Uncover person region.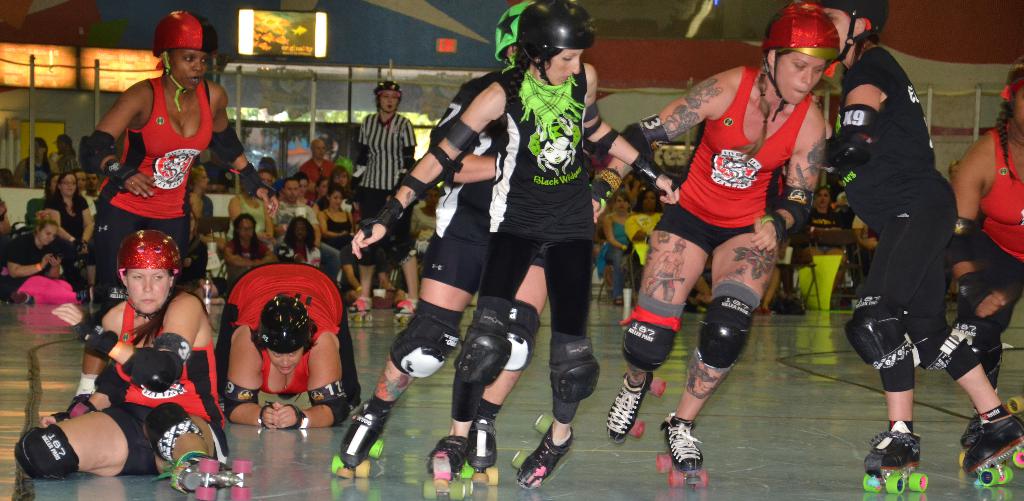
Uncovered: {"left": 585, "top": 0, "right": 849, "bottom": 491}.
